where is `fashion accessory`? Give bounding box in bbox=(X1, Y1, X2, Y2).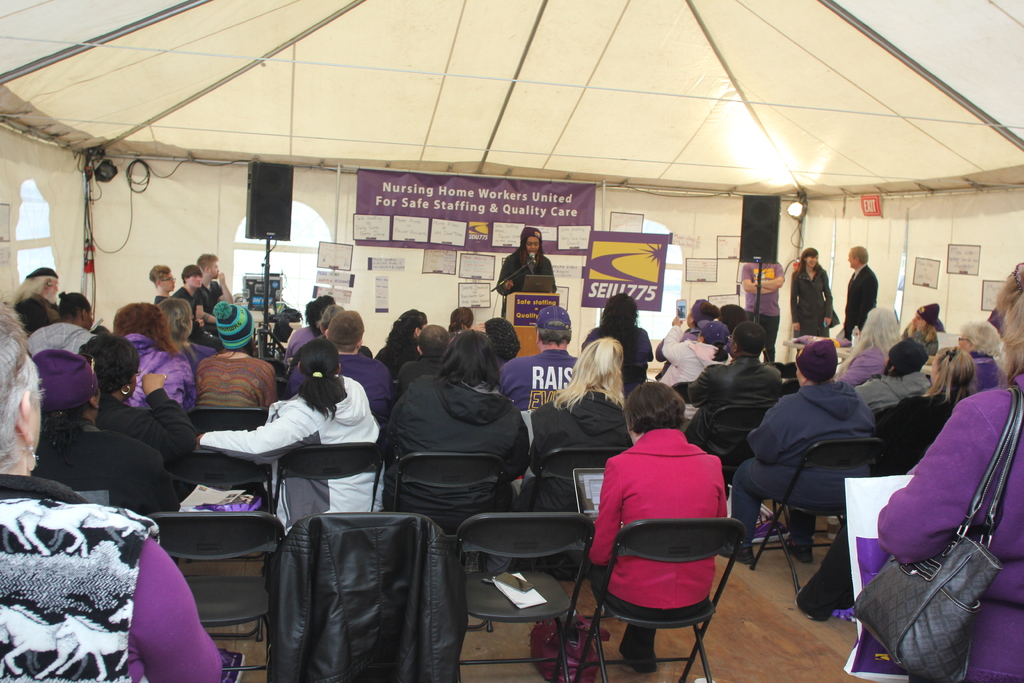
bbox=(1012, 259, 1023, 292).
